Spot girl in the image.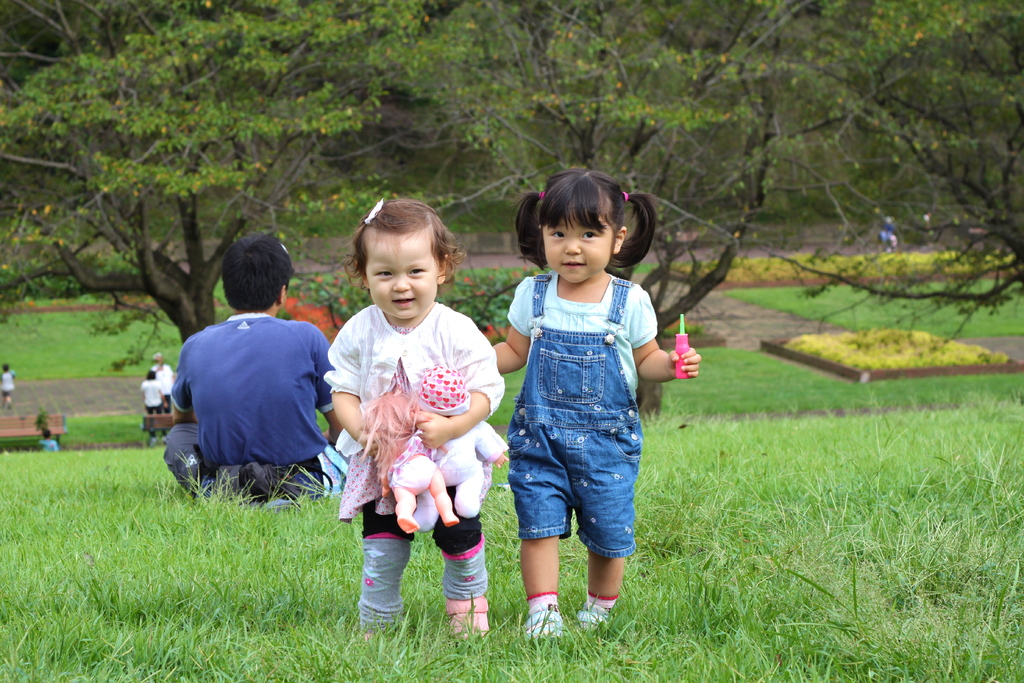
girl found at l=486, t=174, r=706, b=637.
